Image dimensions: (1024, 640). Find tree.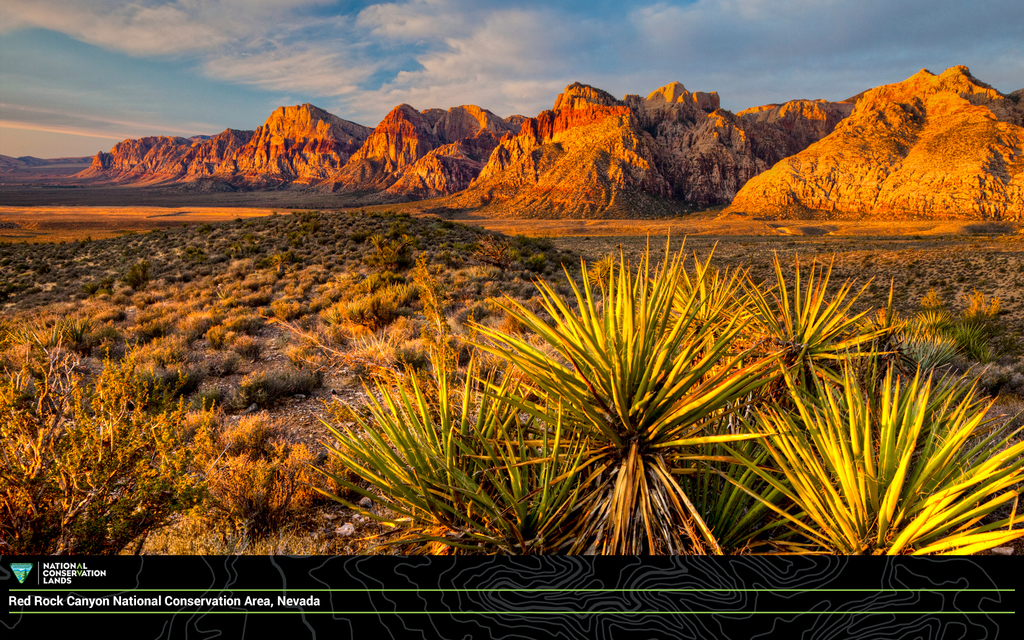
(299, 212, 1023, 569).
